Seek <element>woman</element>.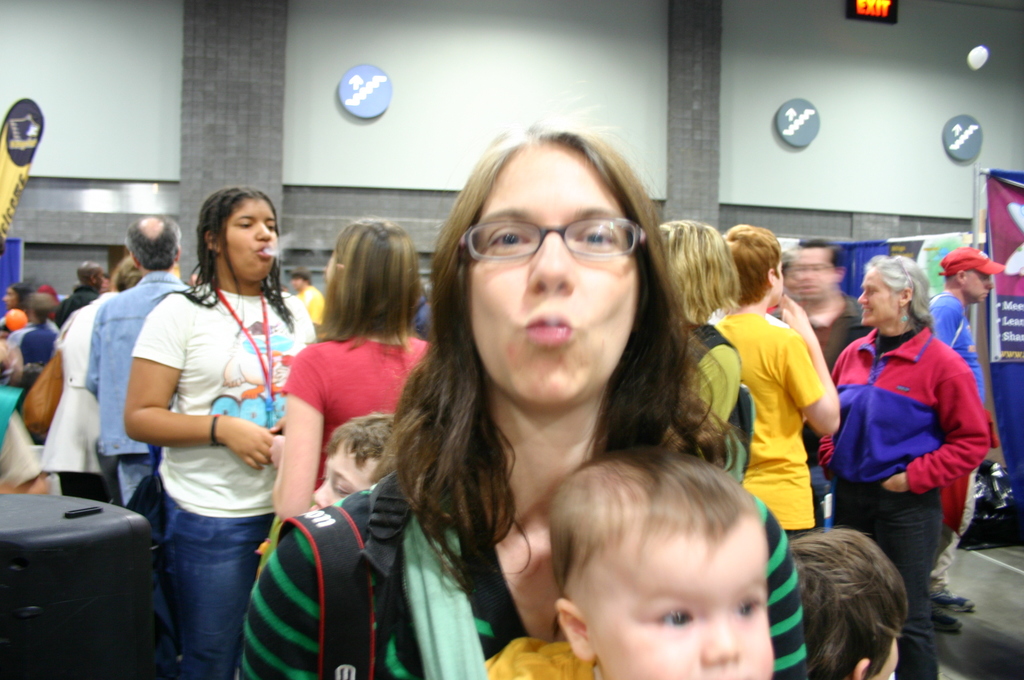
locate(819, 250, 991, 679).
